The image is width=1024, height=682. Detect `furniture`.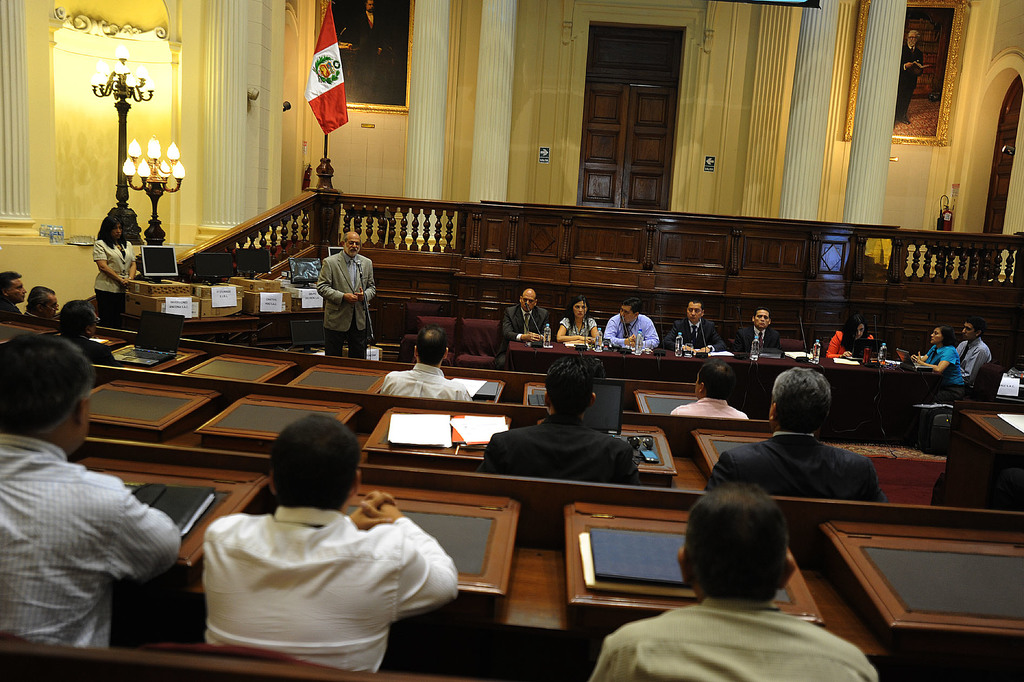
Detection: [x1=64, y1=435, x2=1023, y2=681].
